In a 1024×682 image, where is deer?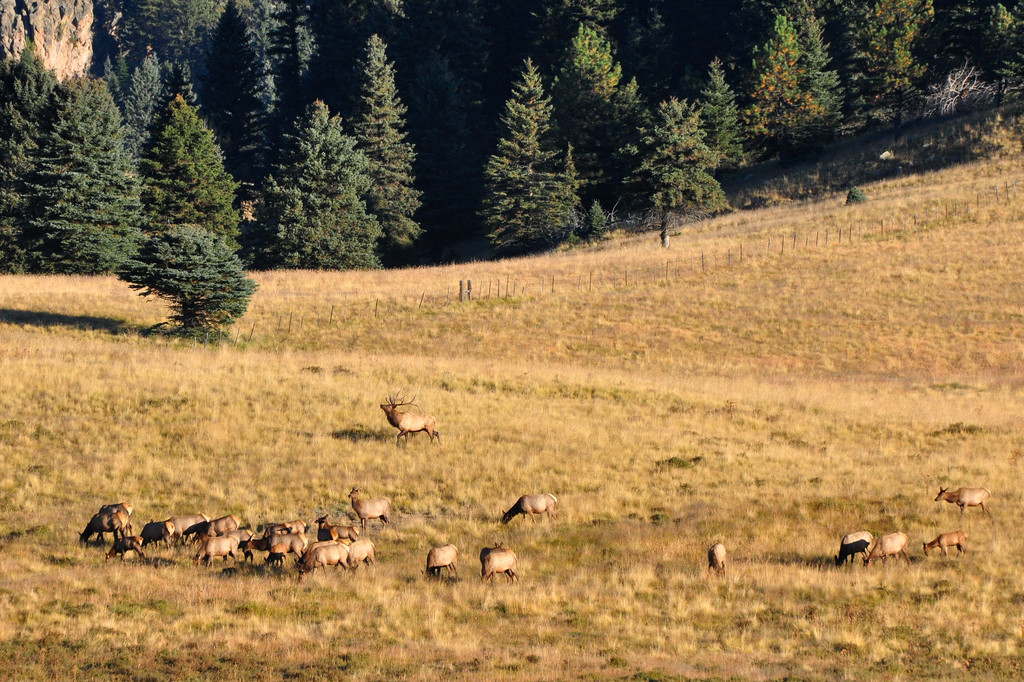
424:544:457:576.
